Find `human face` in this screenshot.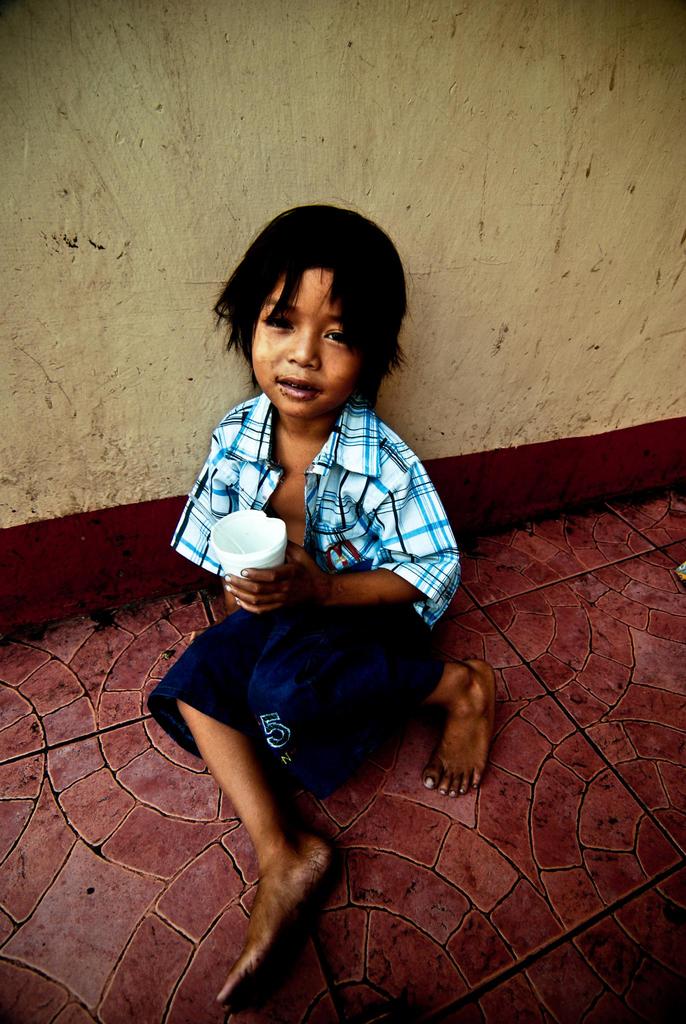
The bounding box for `human face` is 250 268 360 417.
